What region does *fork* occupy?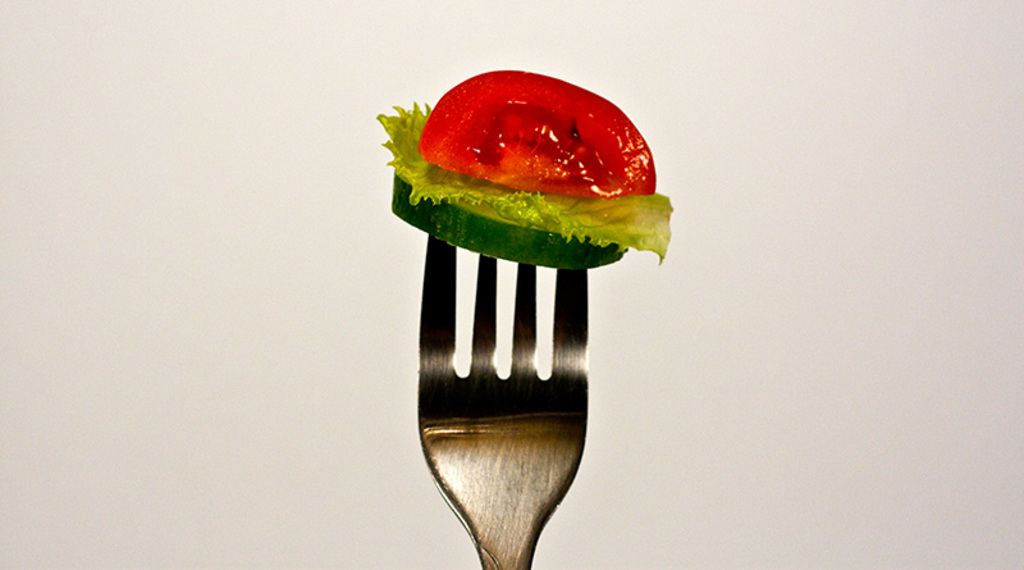
locate(413, 237, 590, 569).
